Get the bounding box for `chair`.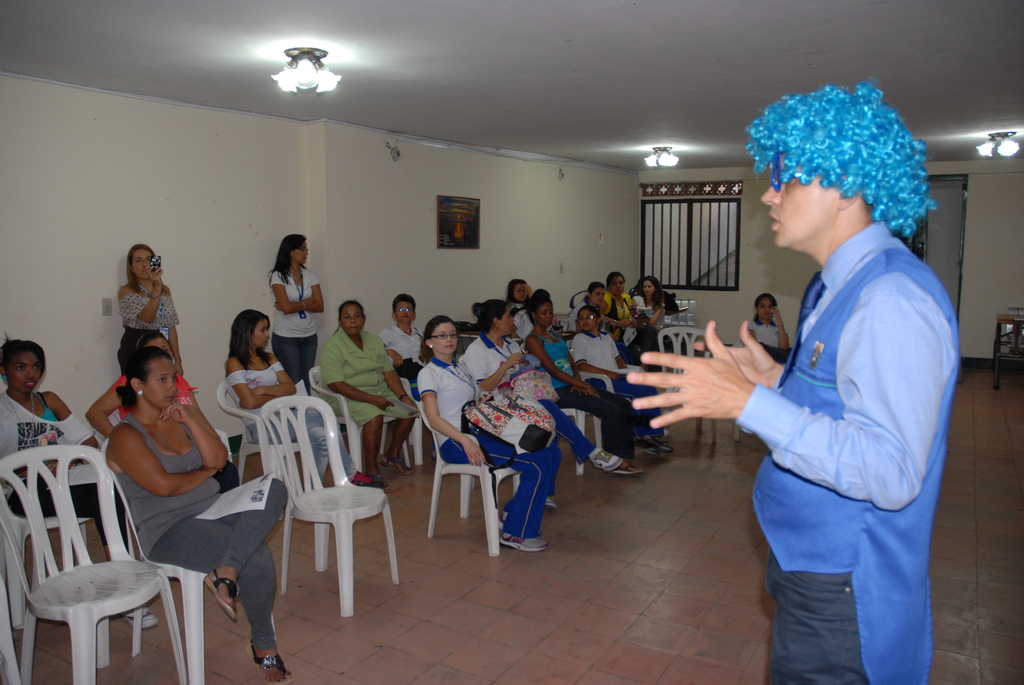
x1=262, y1=395, x2=400, y2=615.
